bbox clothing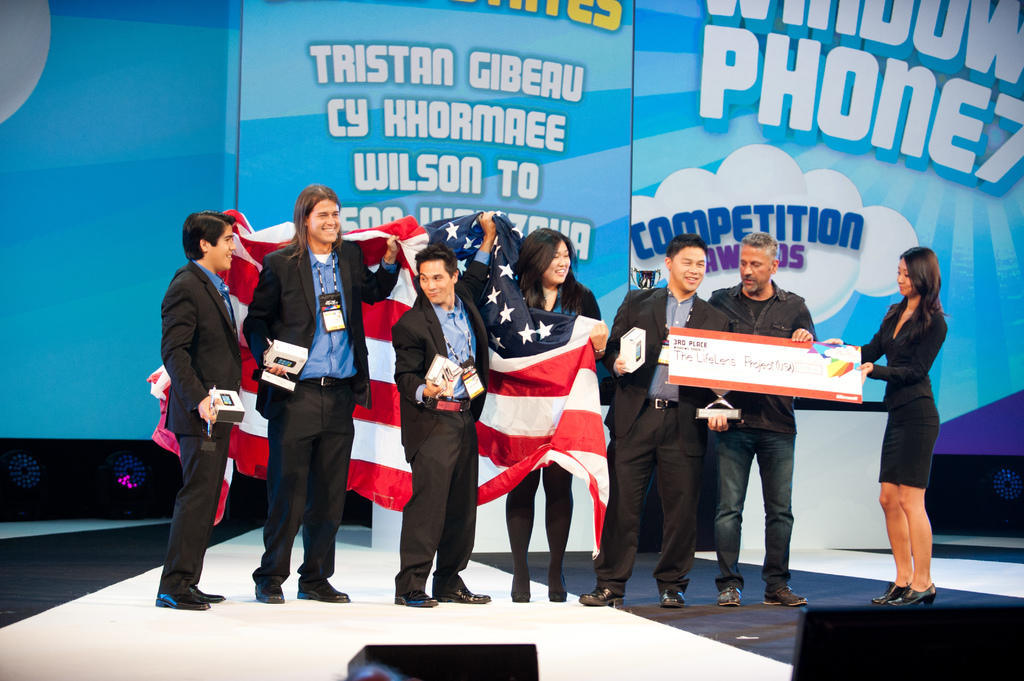
left=709, top=289, right=818, bottom=575
